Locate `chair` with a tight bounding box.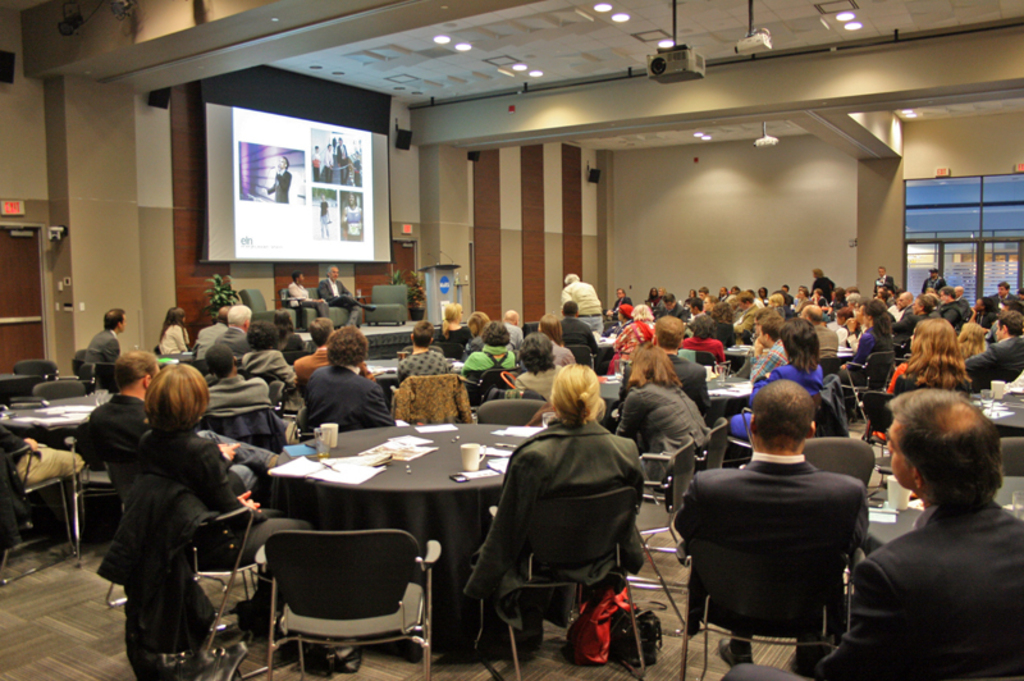
rect(474, 396, 547, 429).
